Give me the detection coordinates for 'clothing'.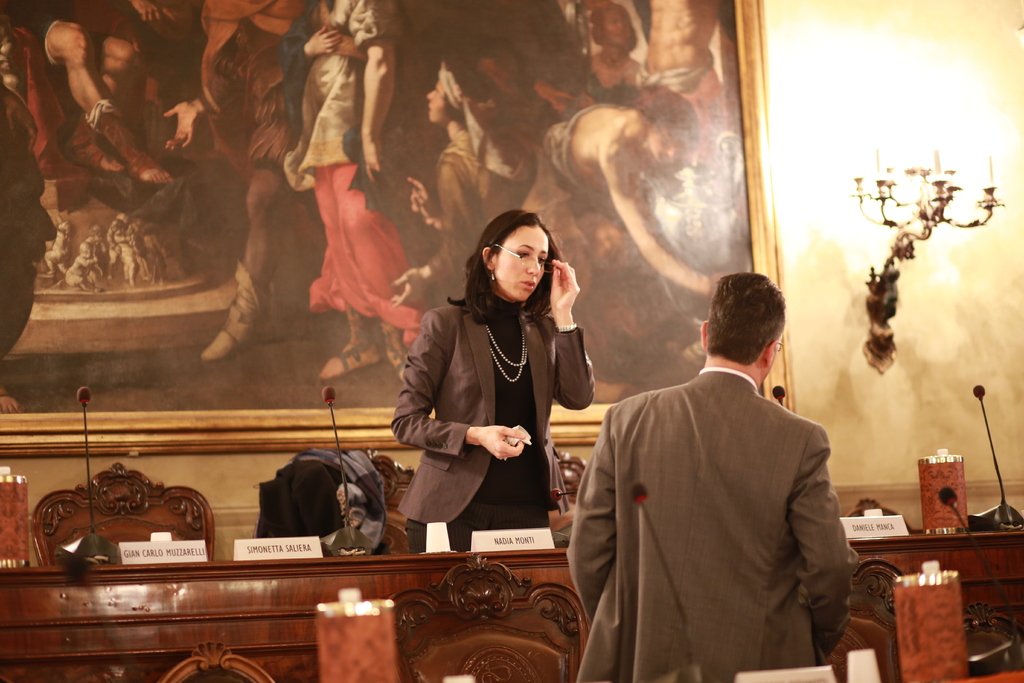
x1=0 y1=79 x2=56 y2=367.
